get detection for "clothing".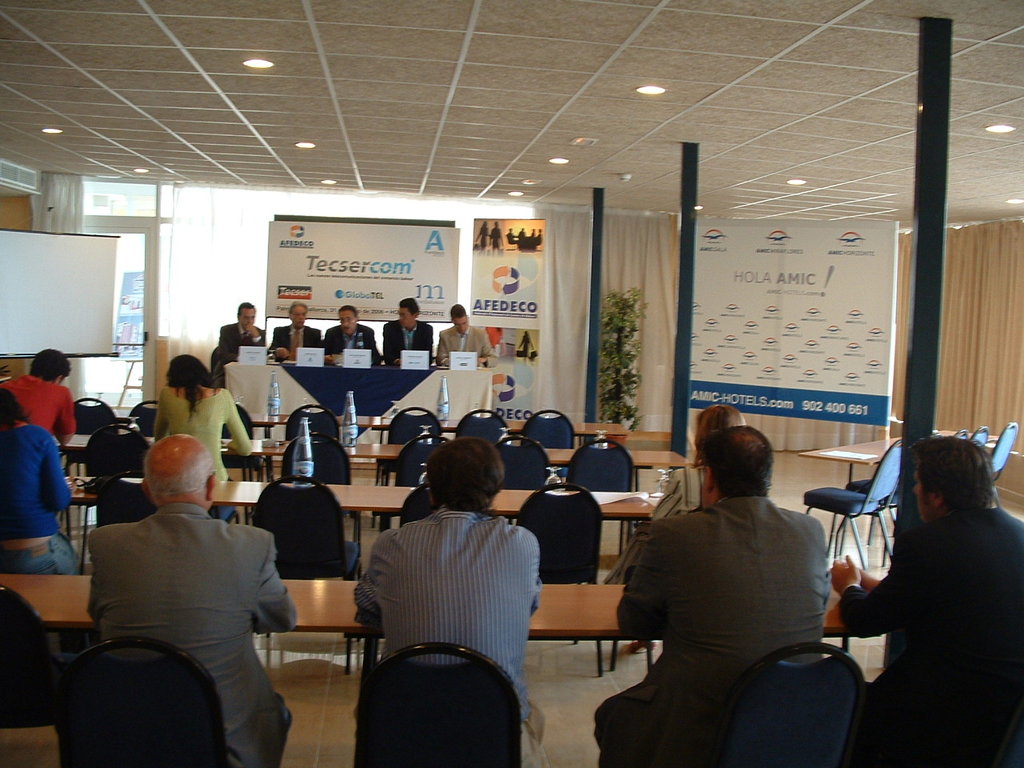
Detection: l=271, t=322, r=319, b=354.
